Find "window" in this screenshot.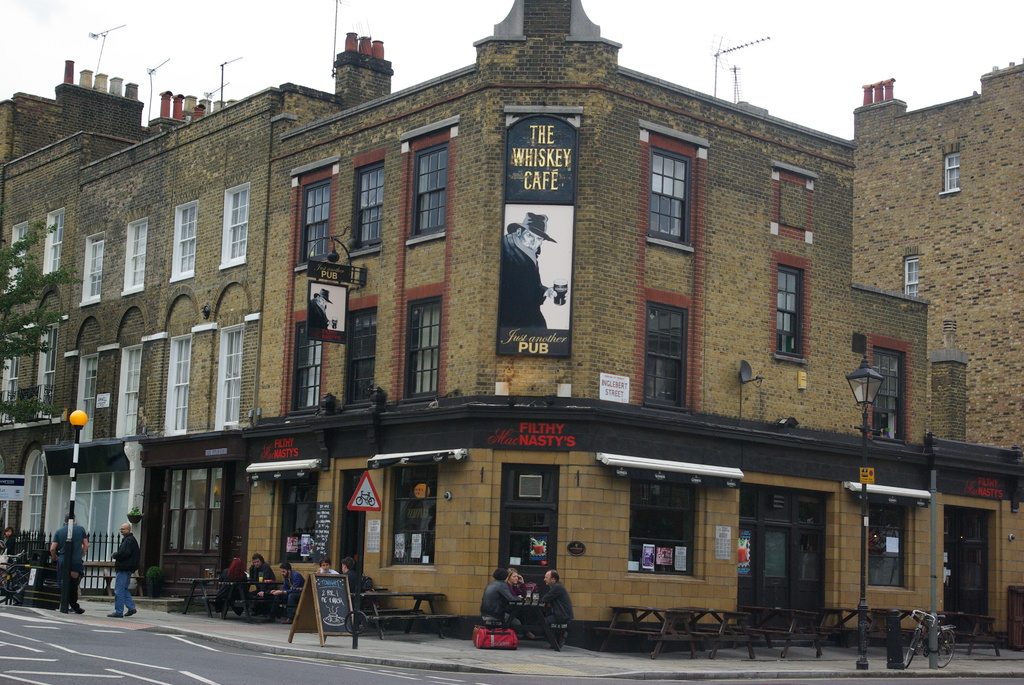
The bounding box for "window" is bbox(42, 209, 63, 269).
